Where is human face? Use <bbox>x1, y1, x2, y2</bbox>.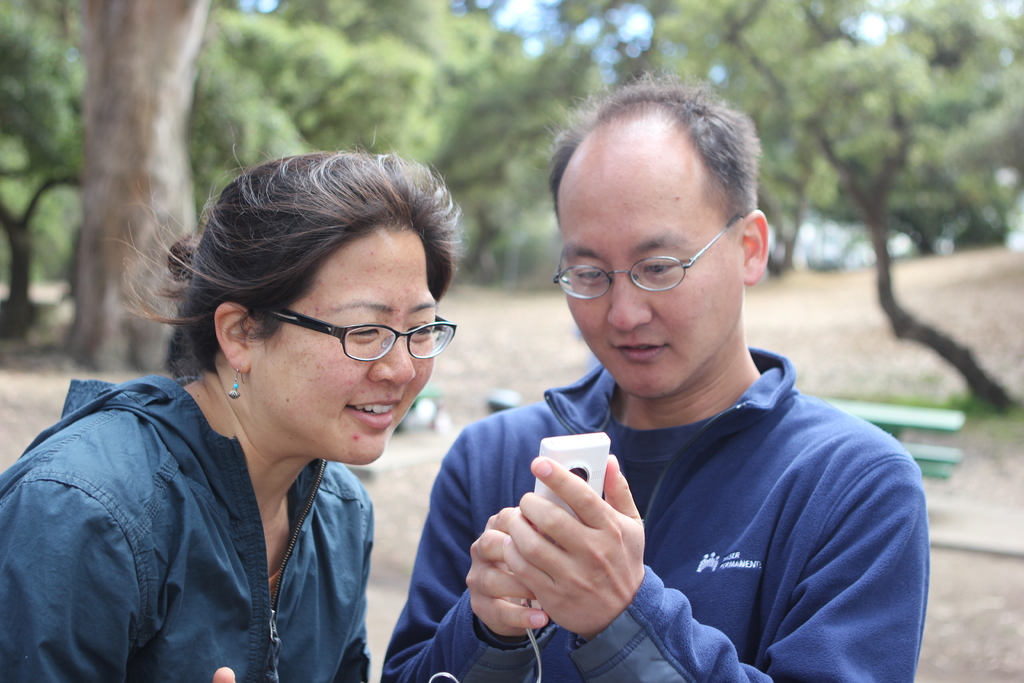
<bbox>255, 230, 438, 461</bbox>.
